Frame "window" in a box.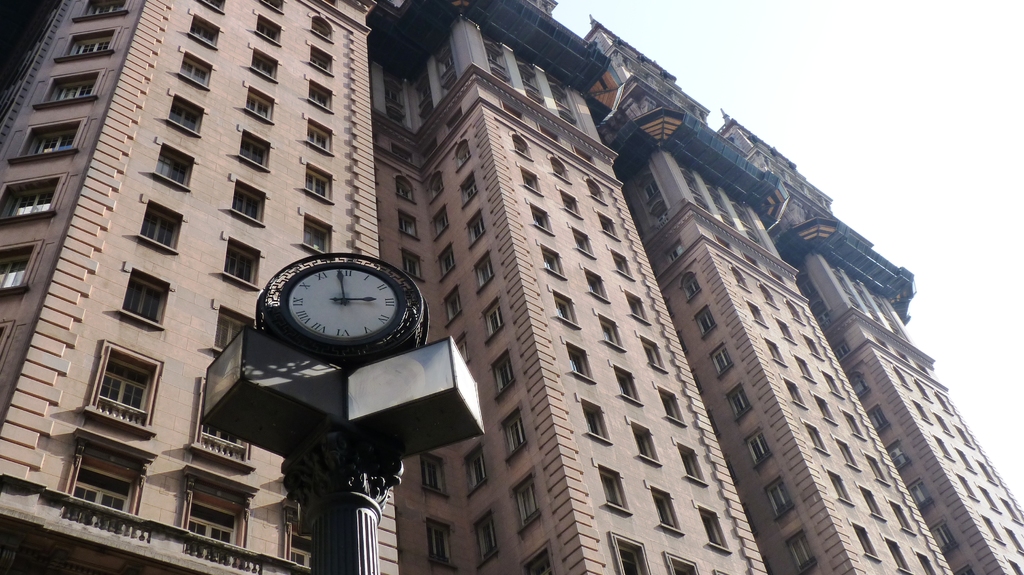
<box>552,157,570,184</box>.
